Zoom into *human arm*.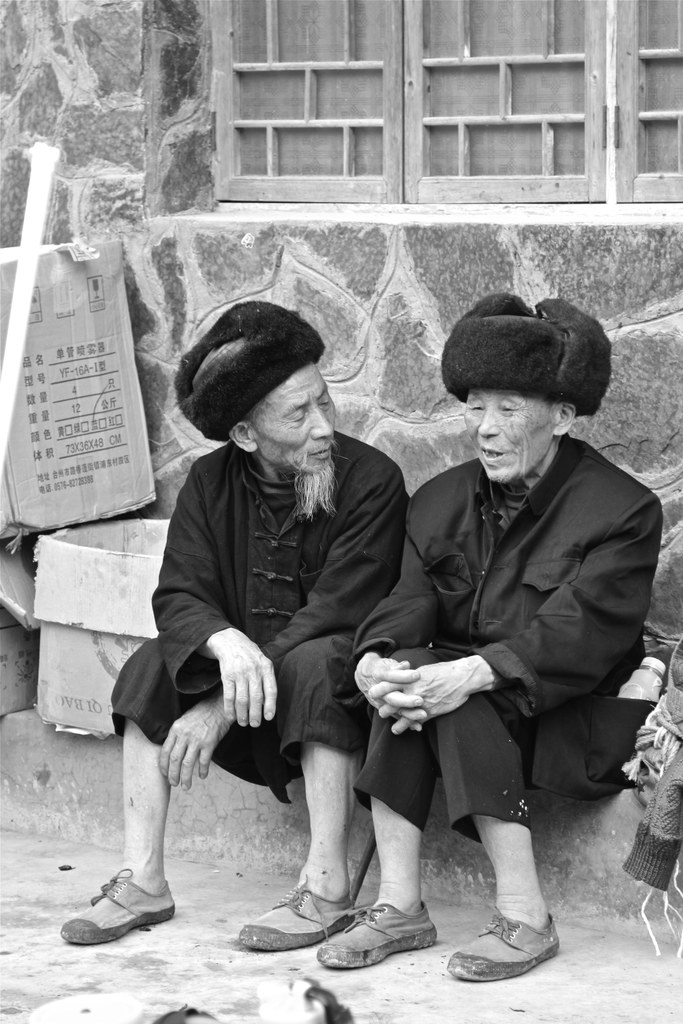
Zoom target: 327/489/441/736.
